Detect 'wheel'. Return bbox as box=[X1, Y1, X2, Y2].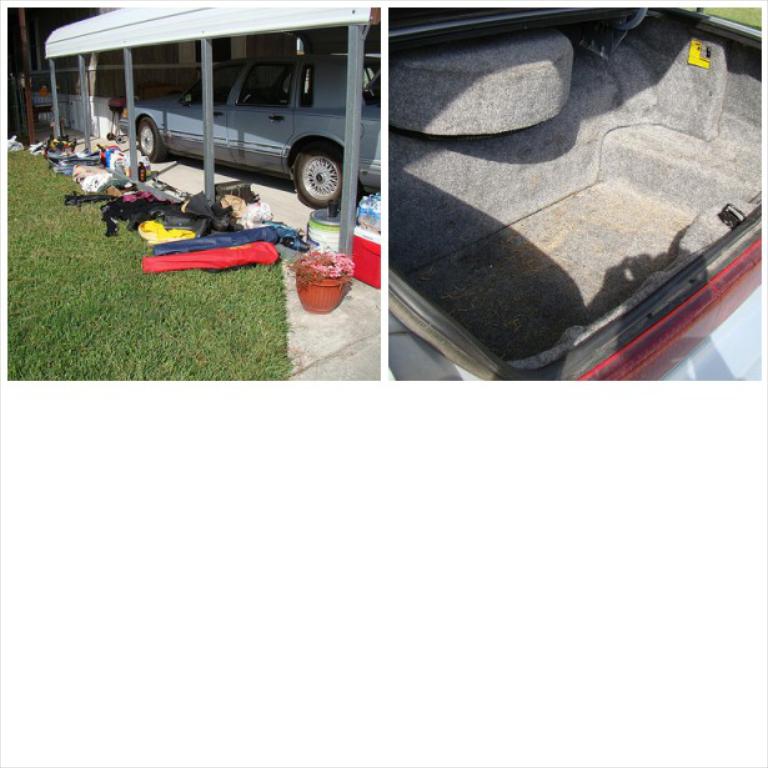
box=[114, 134, 127, 144].
